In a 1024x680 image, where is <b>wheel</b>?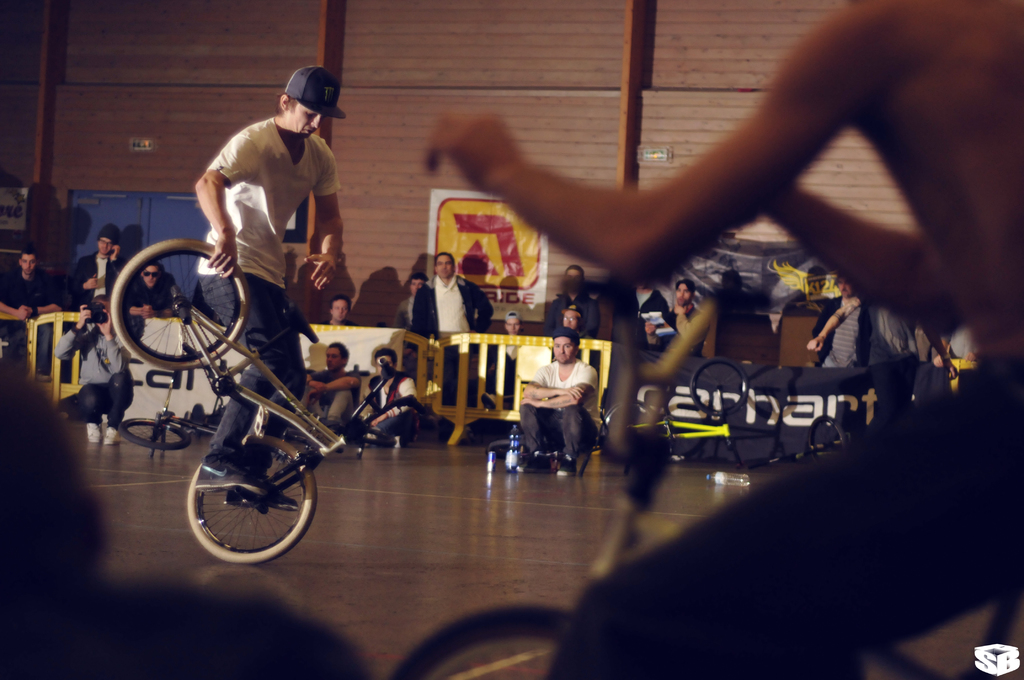
121, 419, 189, 449.
